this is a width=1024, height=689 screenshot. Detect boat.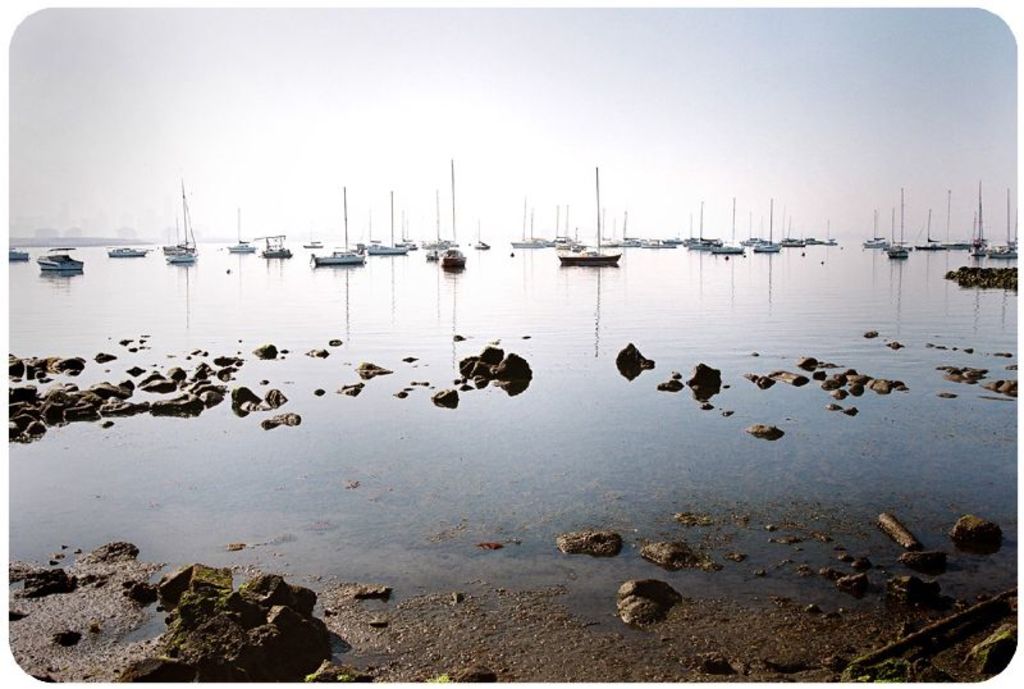
BBox(261, 237, 298, 255).
